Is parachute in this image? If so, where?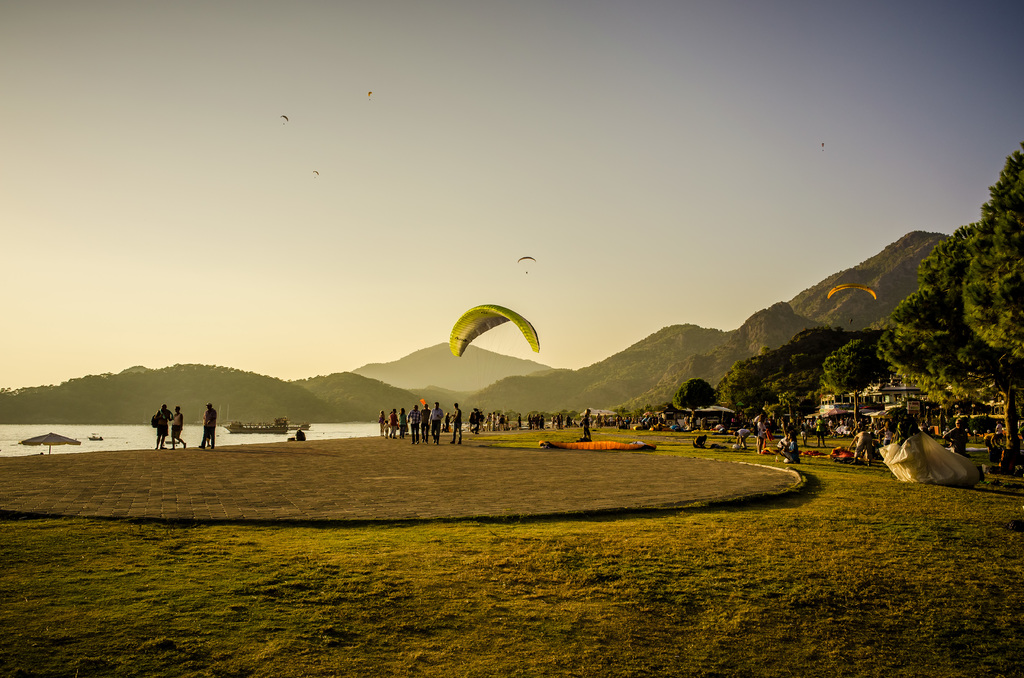
Yes, at (364,89,378,106).
